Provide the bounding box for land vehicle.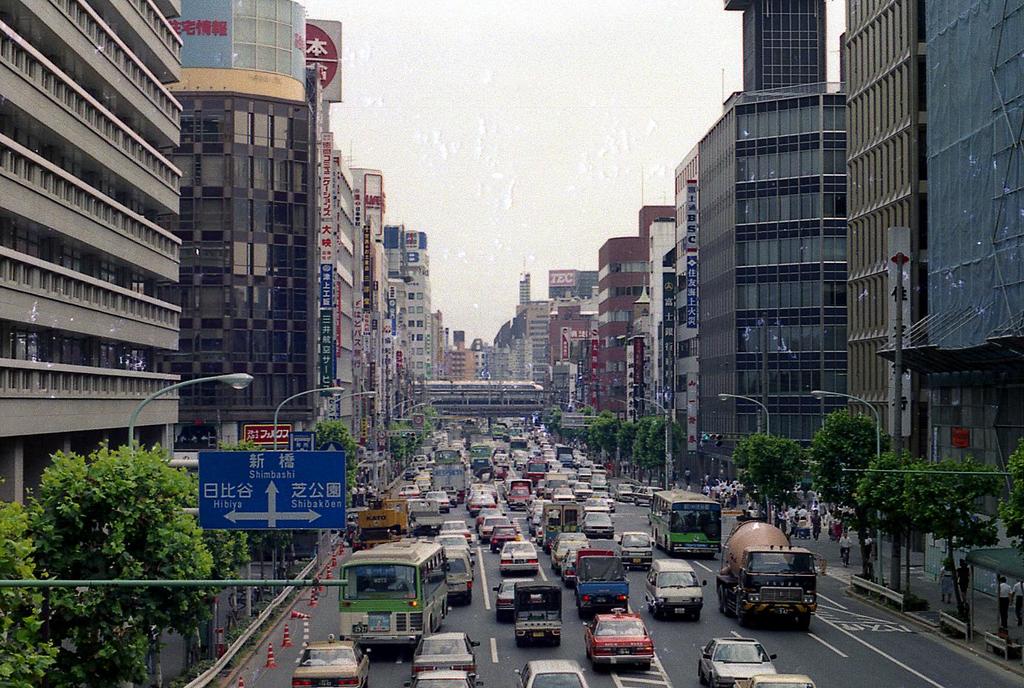
(572,553,631,621).
